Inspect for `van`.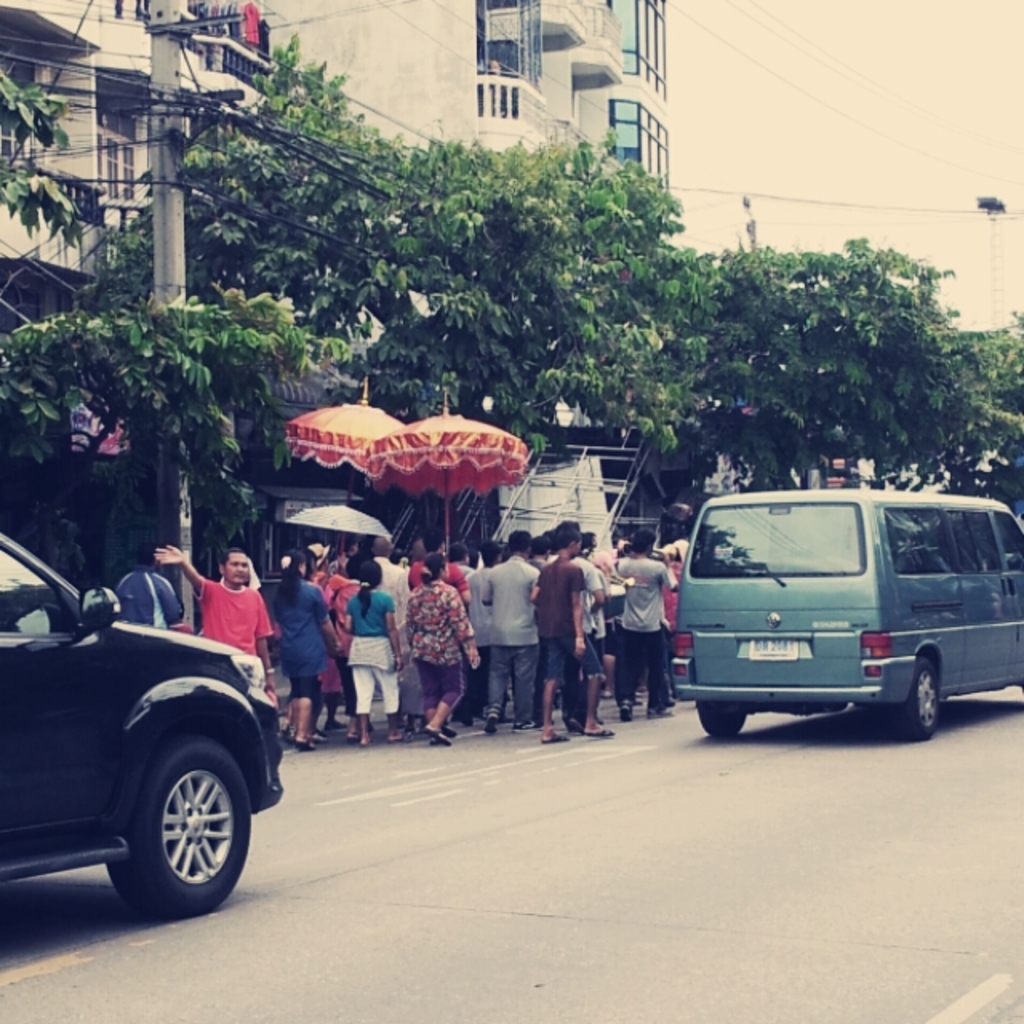
Inspection: box(667, 490, 1022, 739).
